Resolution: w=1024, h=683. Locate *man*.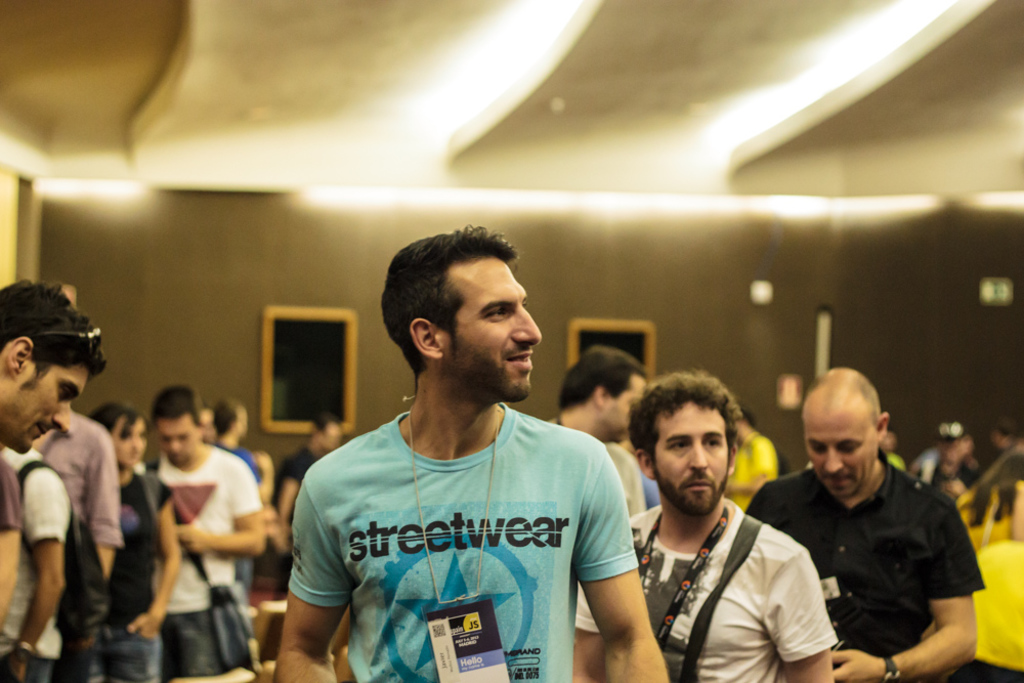
[x1=570, y1=367, x2=839, y2=682].
